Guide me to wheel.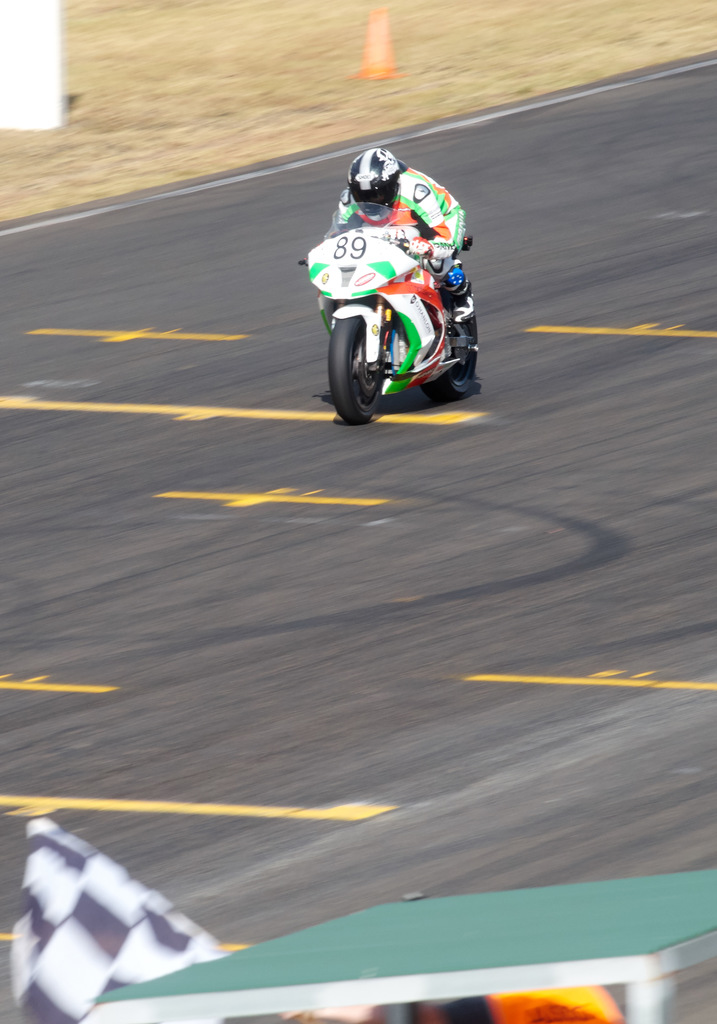
Guidance: (x1=421, y1=361, x2=475, y2=399).
